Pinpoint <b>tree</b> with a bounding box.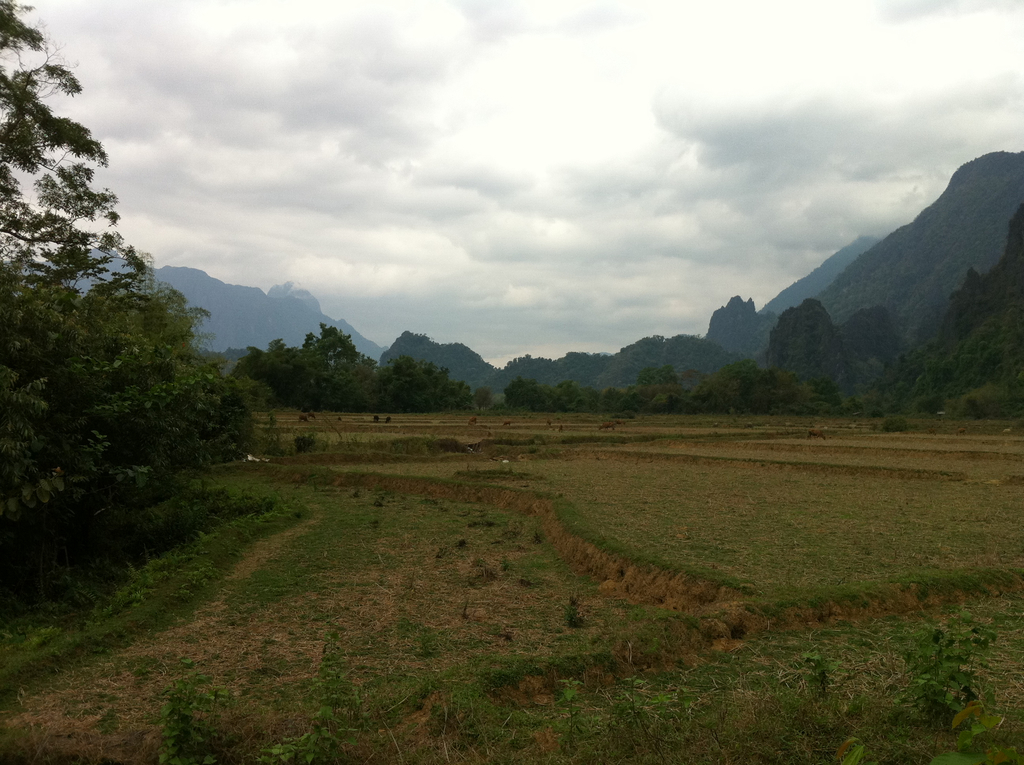
<box>0,0,220,538</box>.
